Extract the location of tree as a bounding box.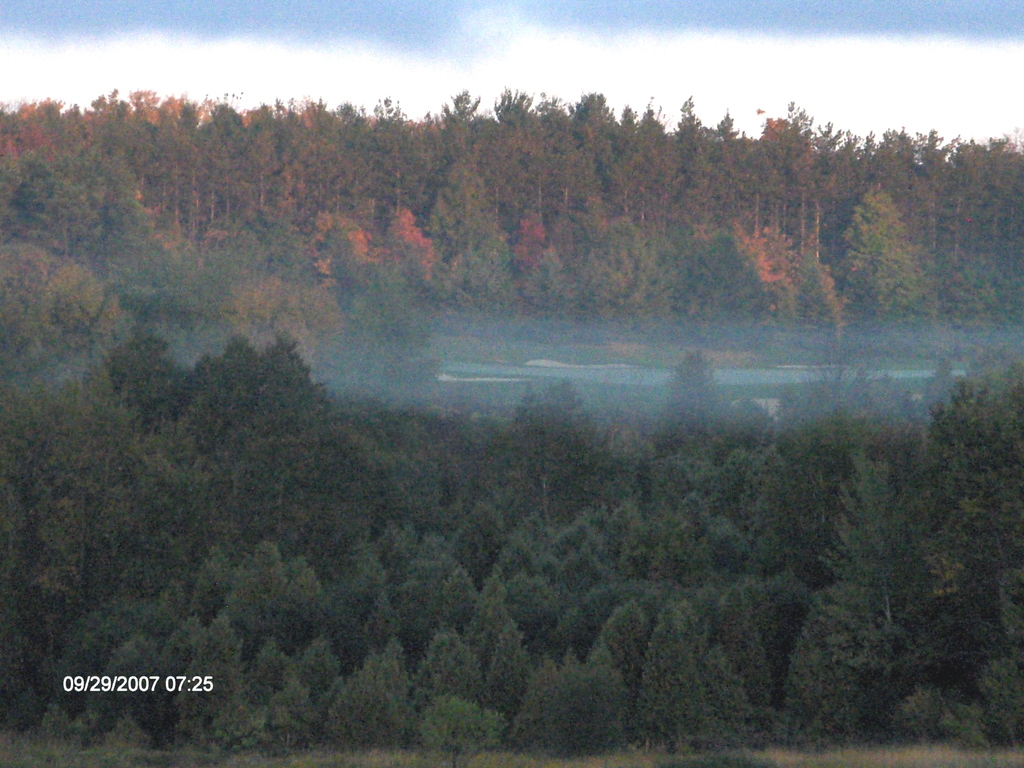
(left=390, top=553, right=472, bottom=632).
